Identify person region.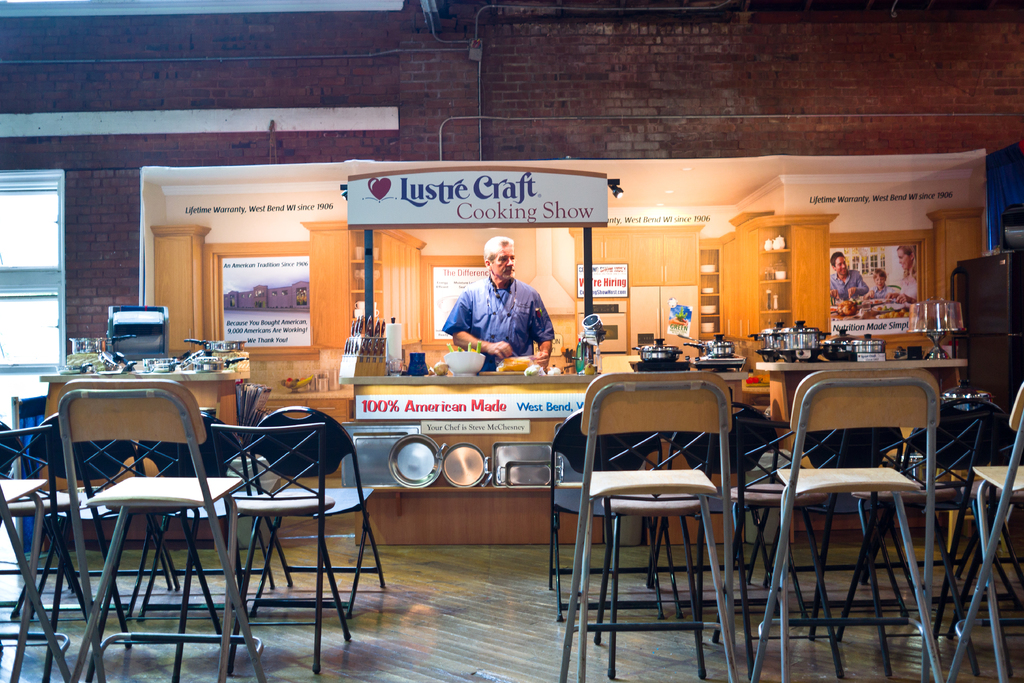
Region: x1=866 y1=272 x2=896 y2=299.
